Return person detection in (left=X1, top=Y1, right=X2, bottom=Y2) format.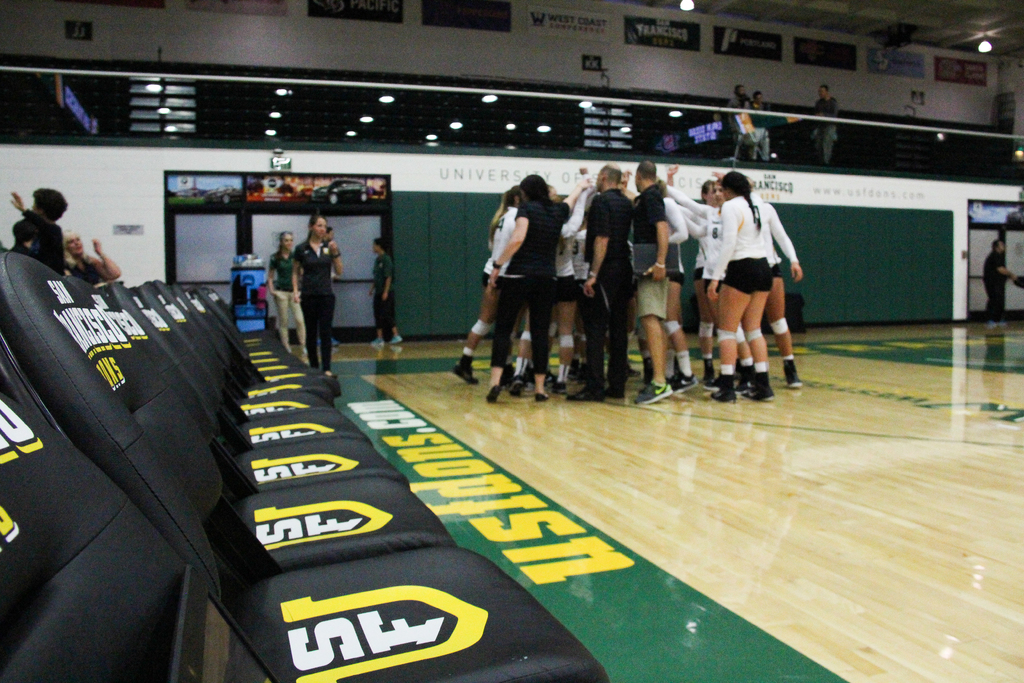
(left=10, top=217, right=30, bottom=248).
